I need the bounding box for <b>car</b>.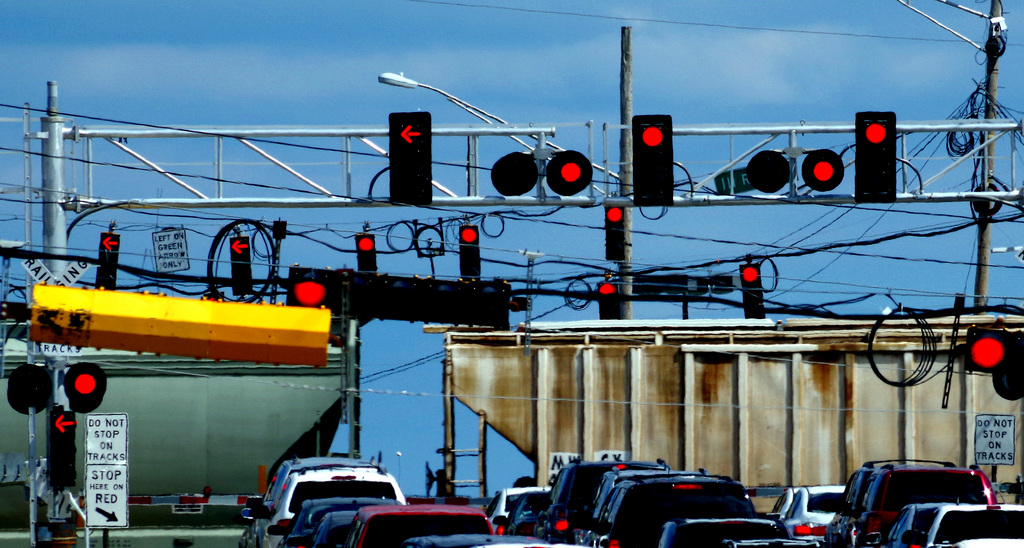
Here it is: [x1=527, y1=456, x2=677, y2=547].
